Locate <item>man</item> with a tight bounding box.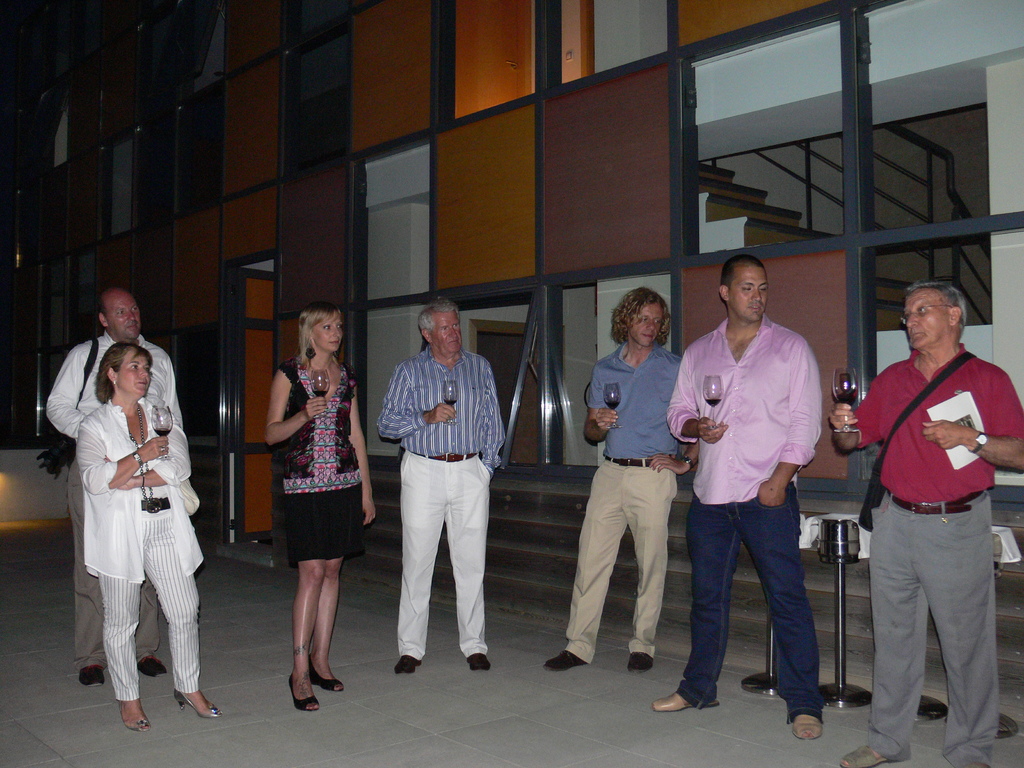
BBox(538, 285, 694, 673).
